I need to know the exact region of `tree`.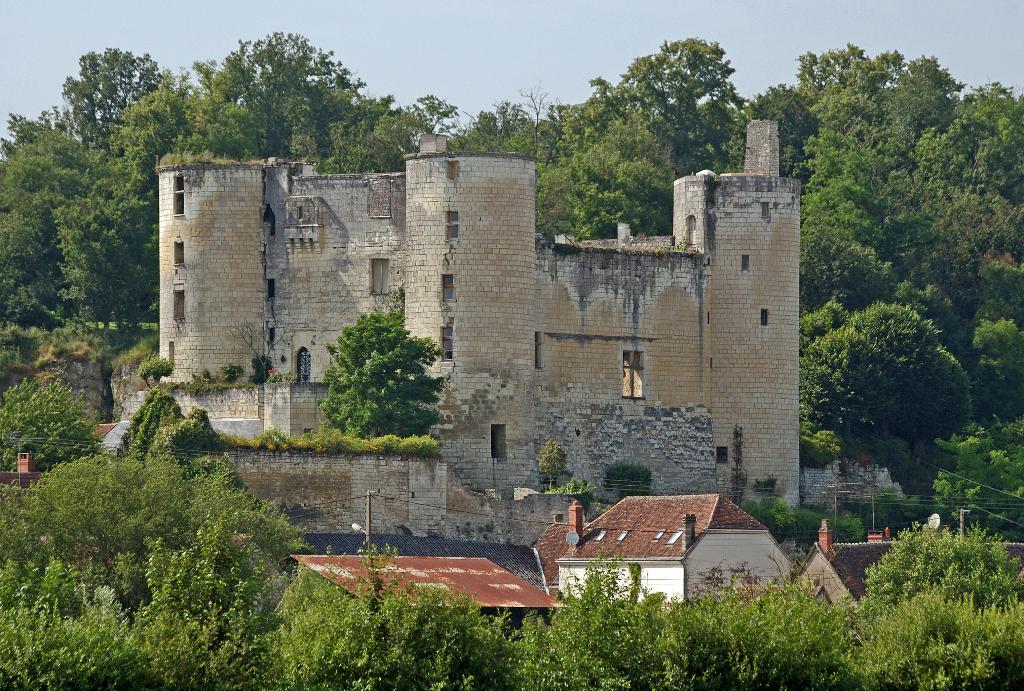
Region: select_region(230, 317, 292, 386).
